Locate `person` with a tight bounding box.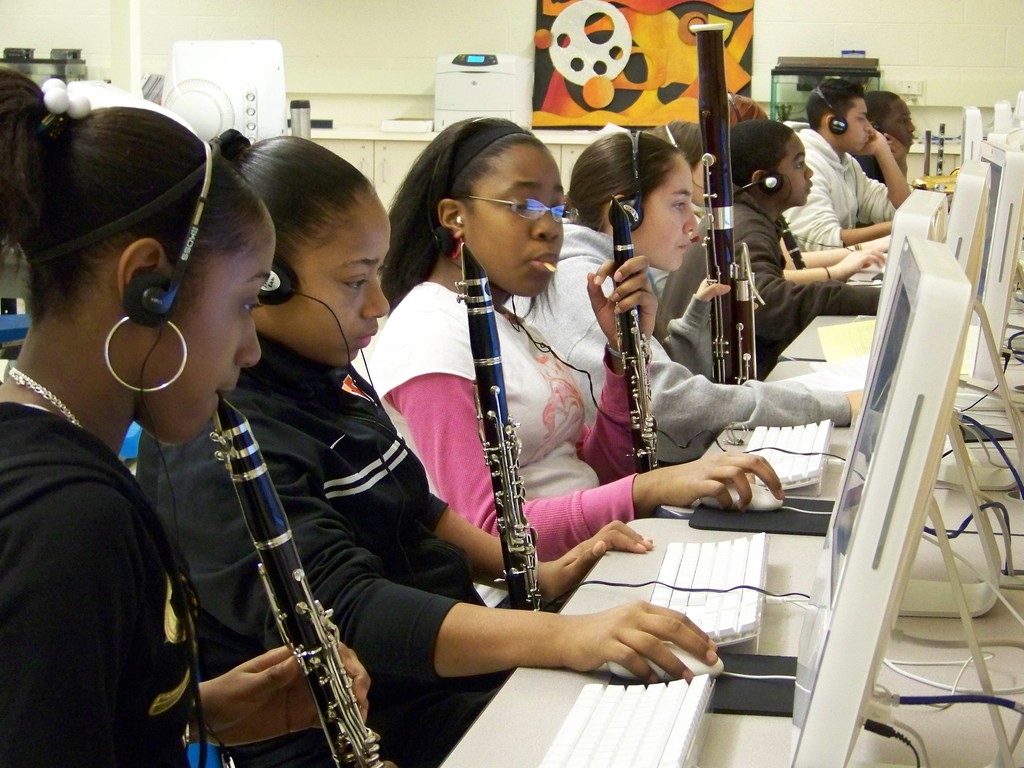
bbox=(131, 128, 722, 767).
